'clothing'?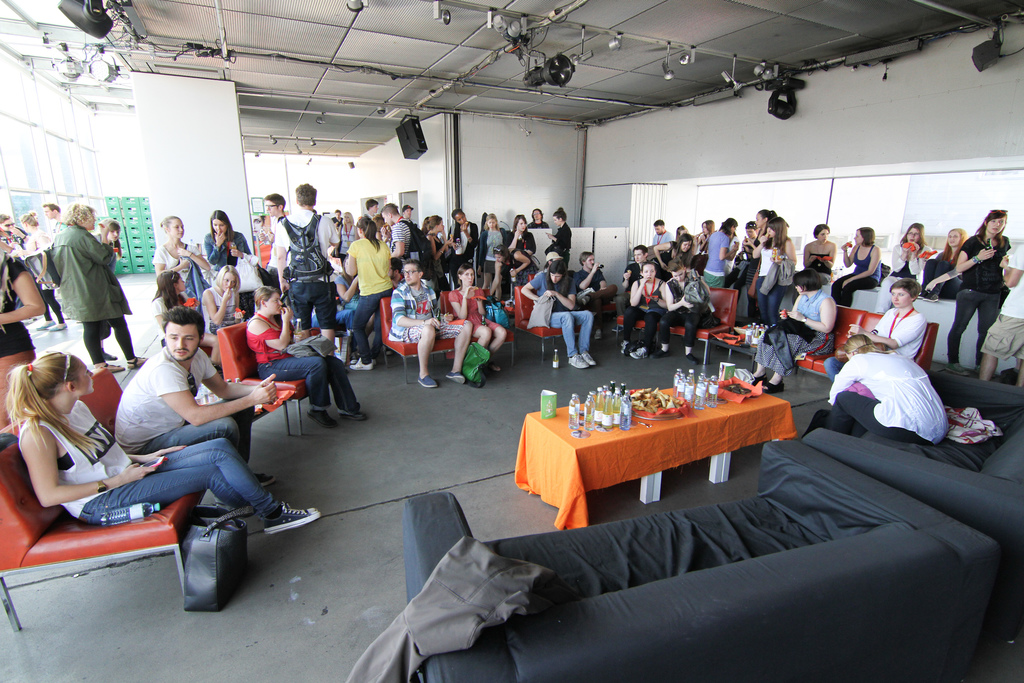
832, 247, 879, 306
